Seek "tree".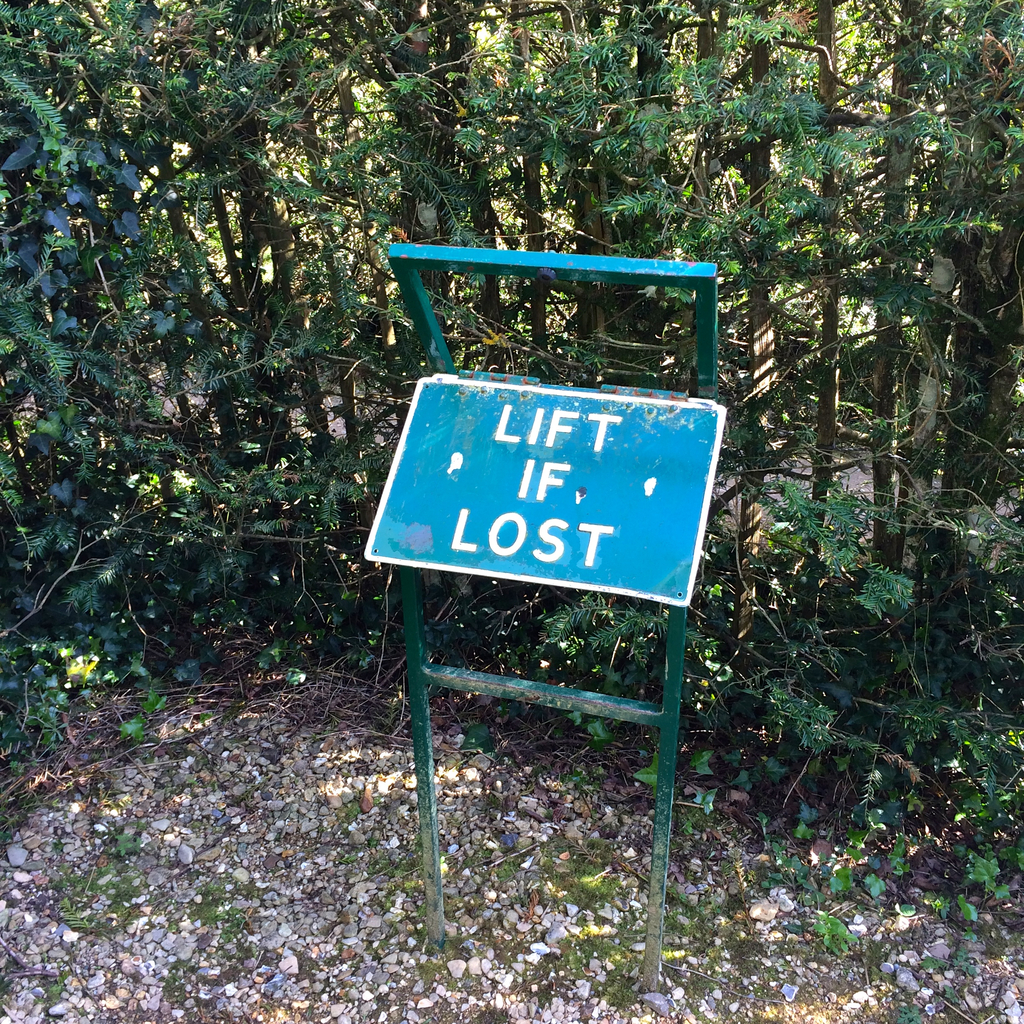
l=783, t=0, r=1023, b=829.
